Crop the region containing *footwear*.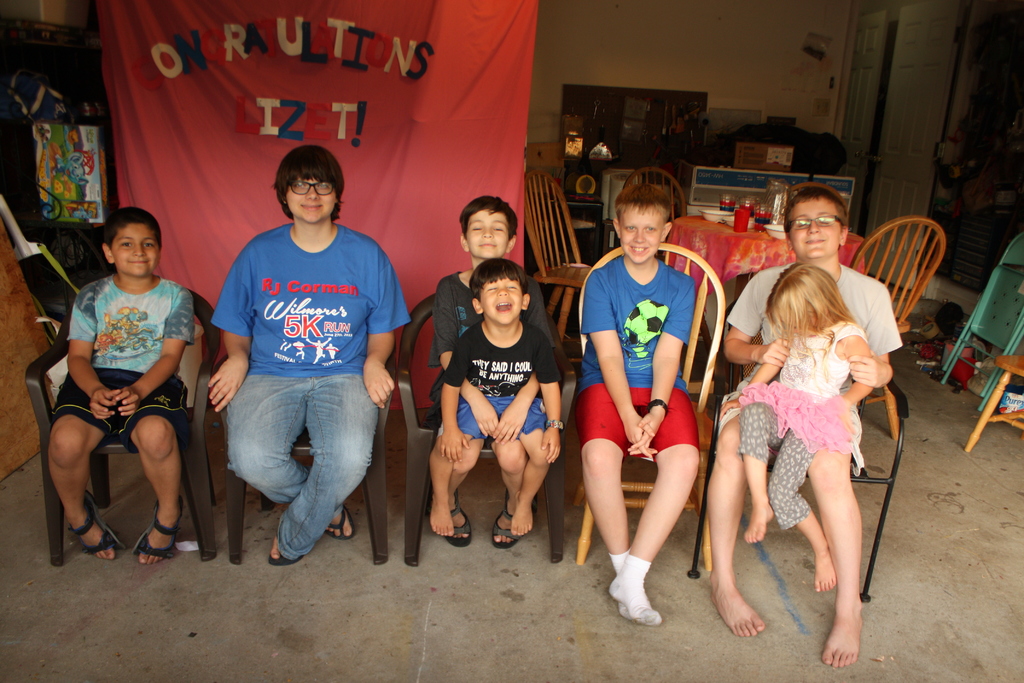
Crop region: bbox=(430, 490, 474, 554).
